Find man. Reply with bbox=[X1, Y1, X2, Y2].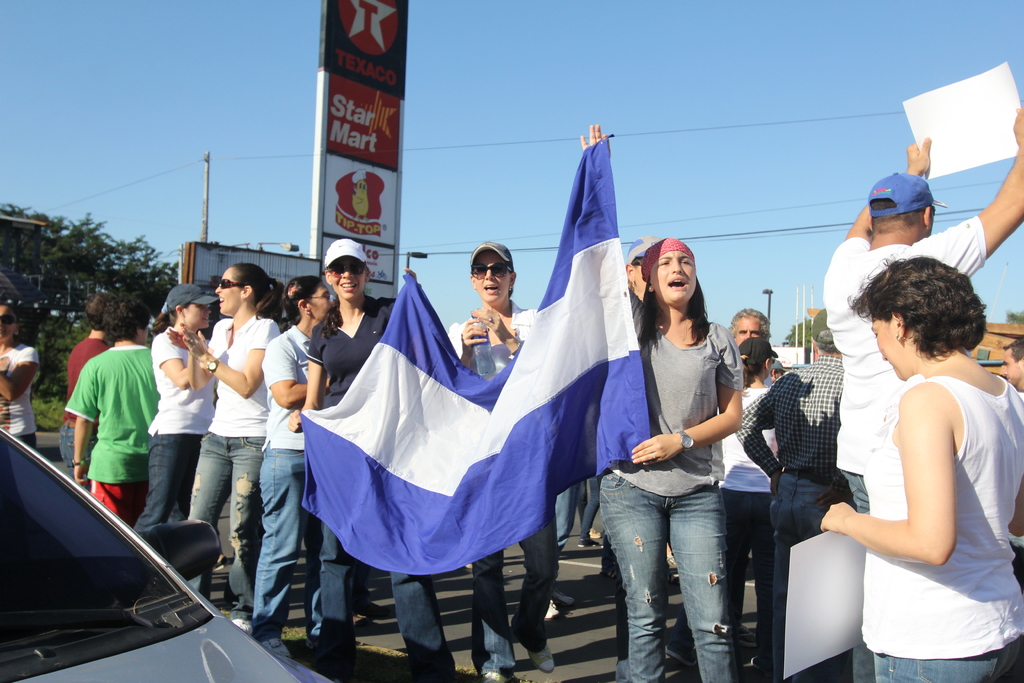
bbox=[729, 308, 771, 343].
